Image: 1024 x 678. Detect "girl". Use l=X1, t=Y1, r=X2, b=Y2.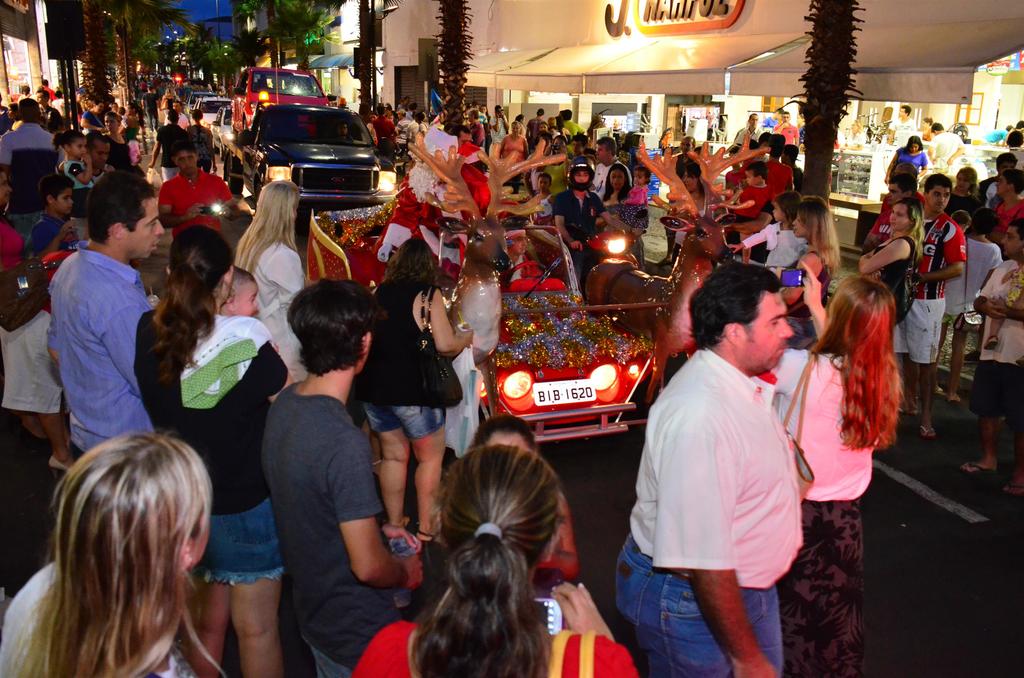
l=727, t=181, r=811, b=271.
